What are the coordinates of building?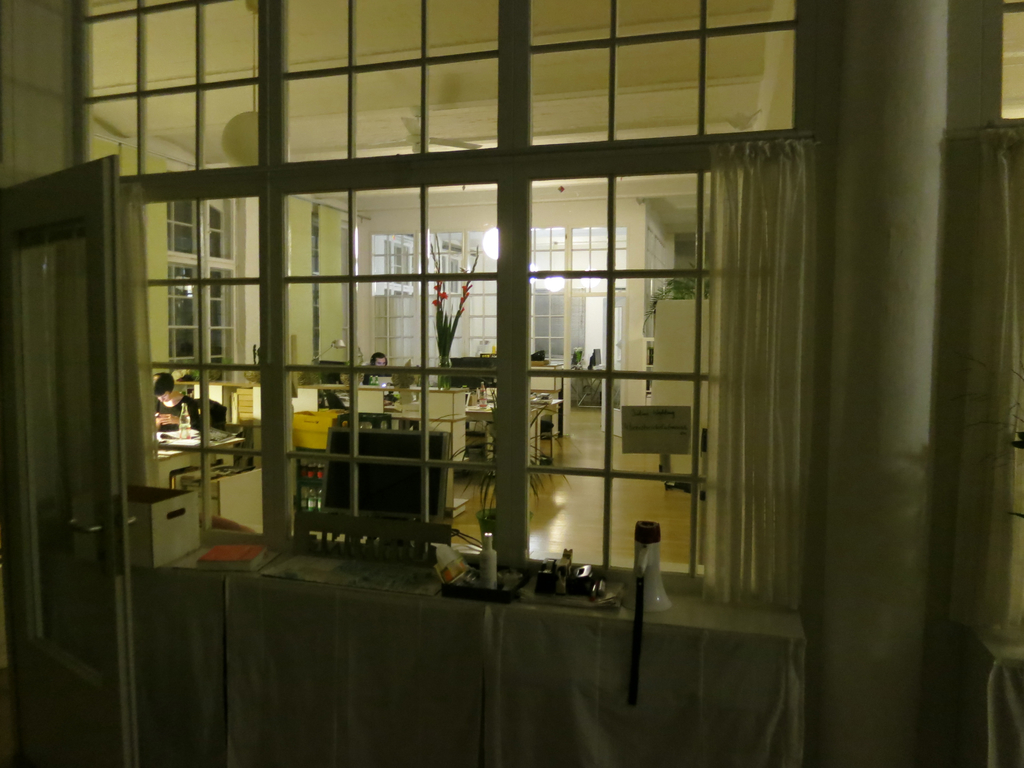
crop(0, 0, 1023, 767).
